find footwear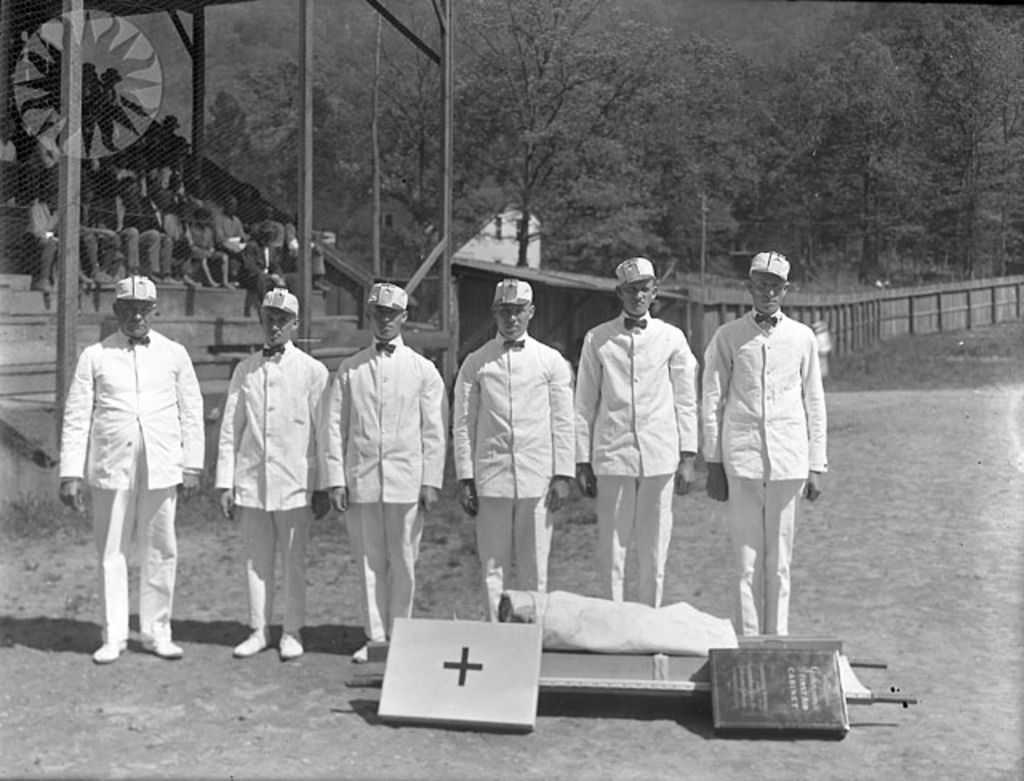
{"x1": 144, "y1": 639, "x2": 182, "y2": 656}
